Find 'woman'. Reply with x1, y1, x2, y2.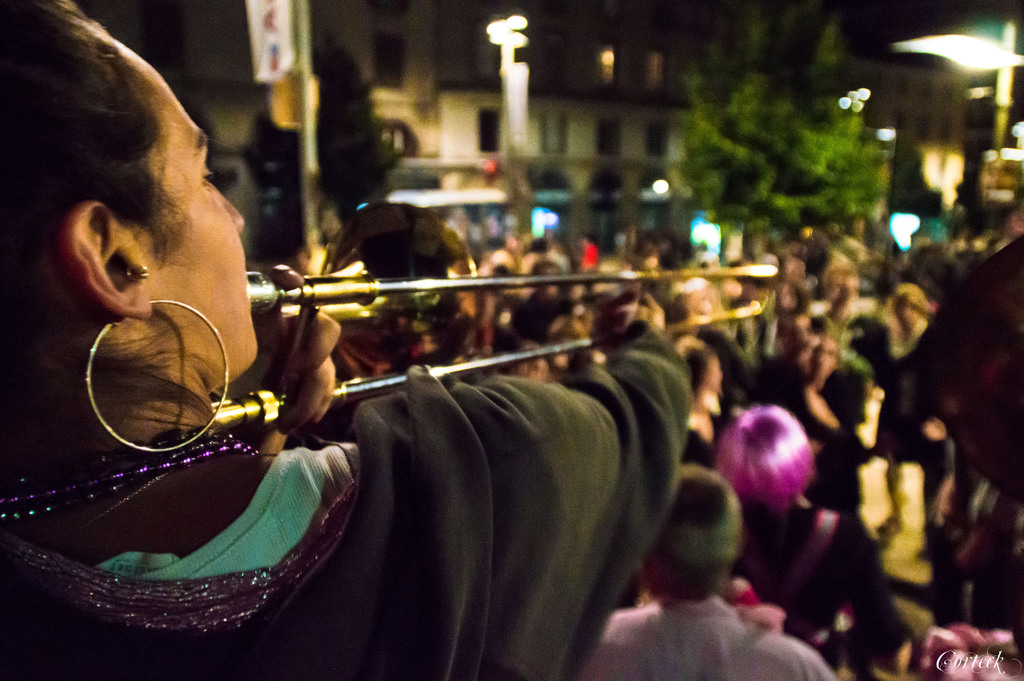
0, 0, 698, 680.
